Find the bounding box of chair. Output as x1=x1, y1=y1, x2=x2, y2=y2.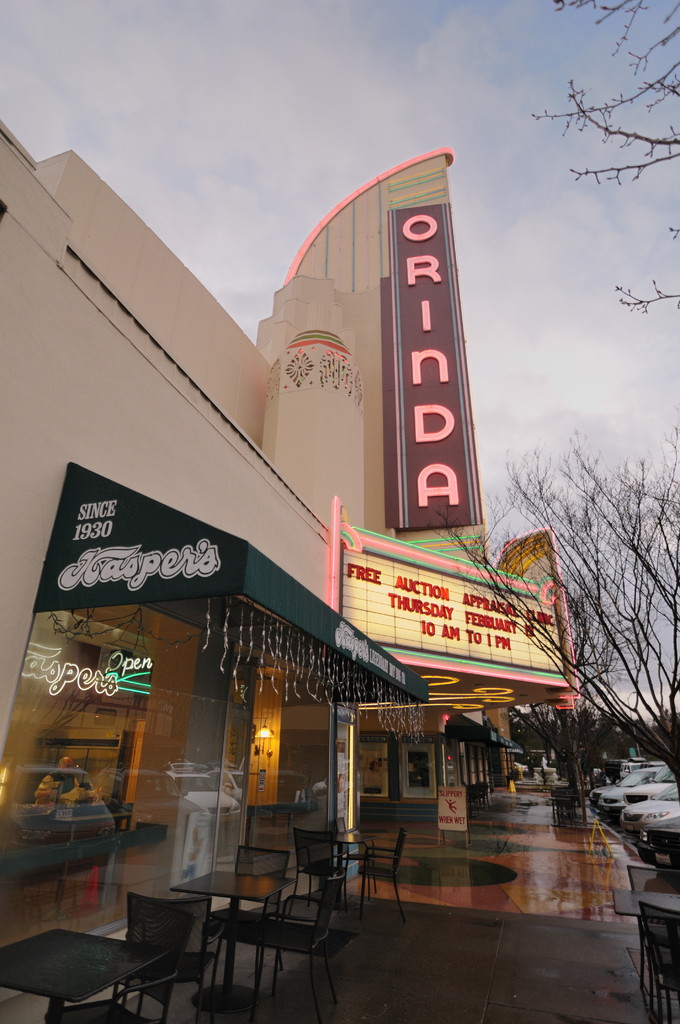
x1=112, y1=889, x2=224, y2=1000.
